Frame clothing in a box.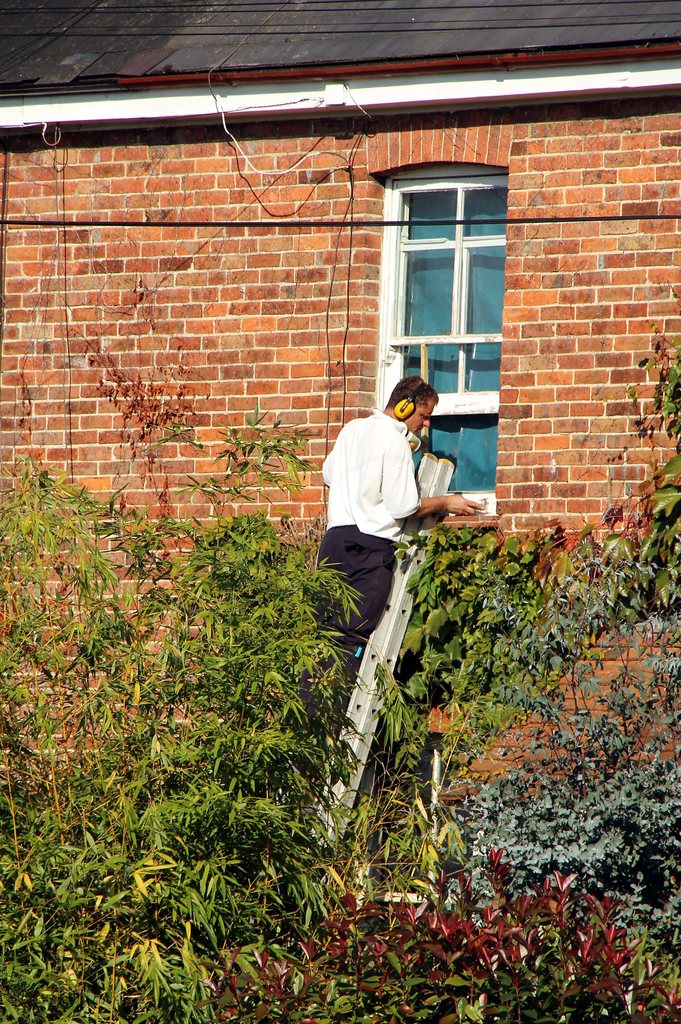
x1=309, y1=403, x2=419, y2=738.
